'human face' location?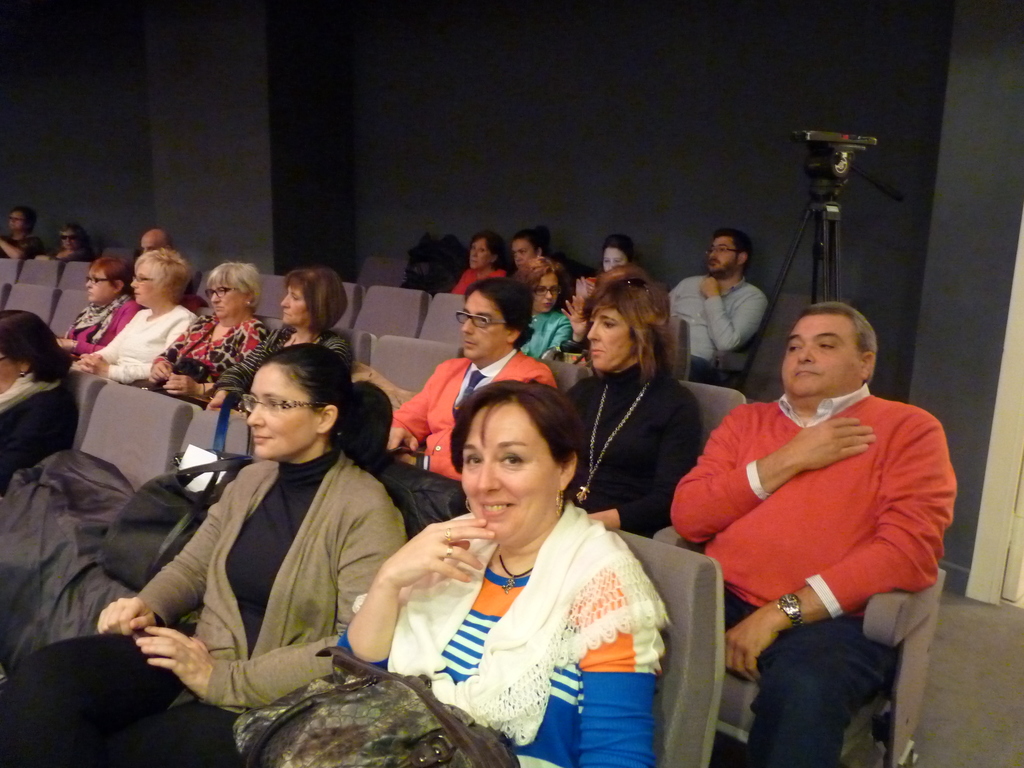
left=470, top=241, right=491, bottom=269
